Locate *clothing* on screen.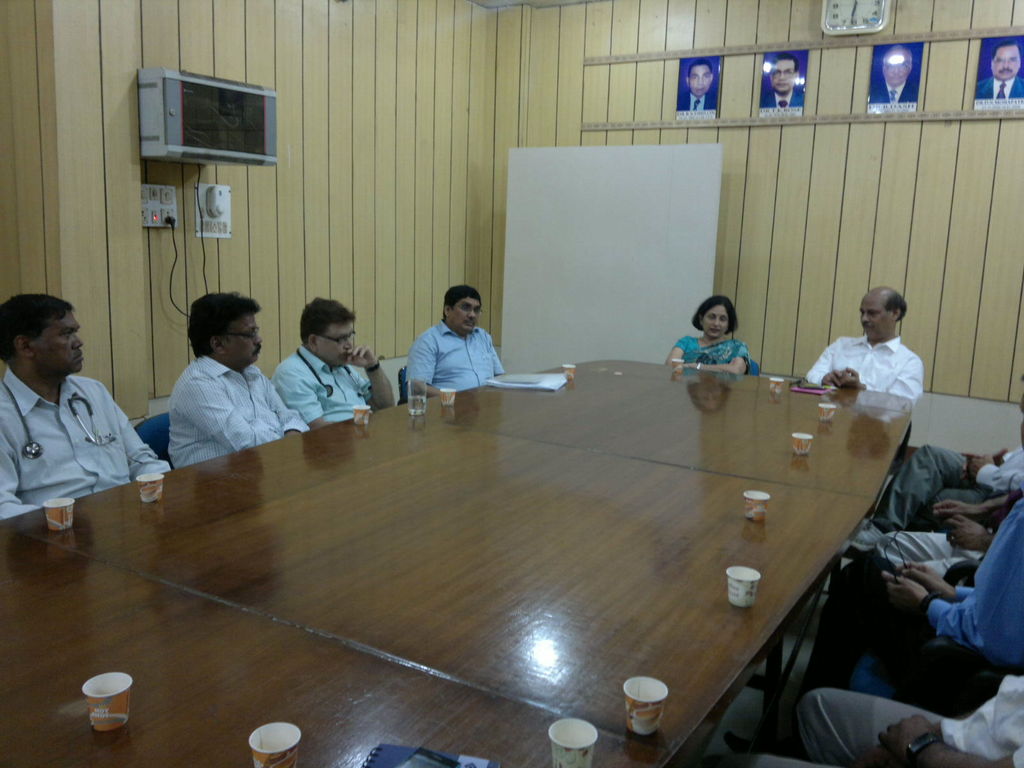
On screen at 14 315 155 543.
